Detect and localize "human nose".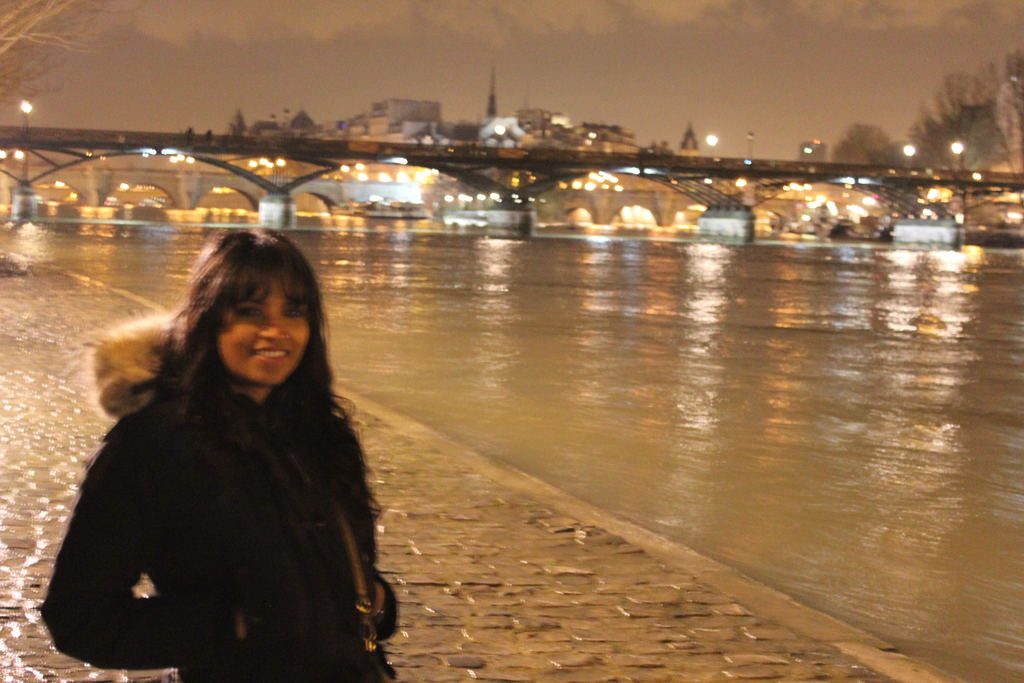
Localized at [left=257, top=312, right=289, bottom=343].
